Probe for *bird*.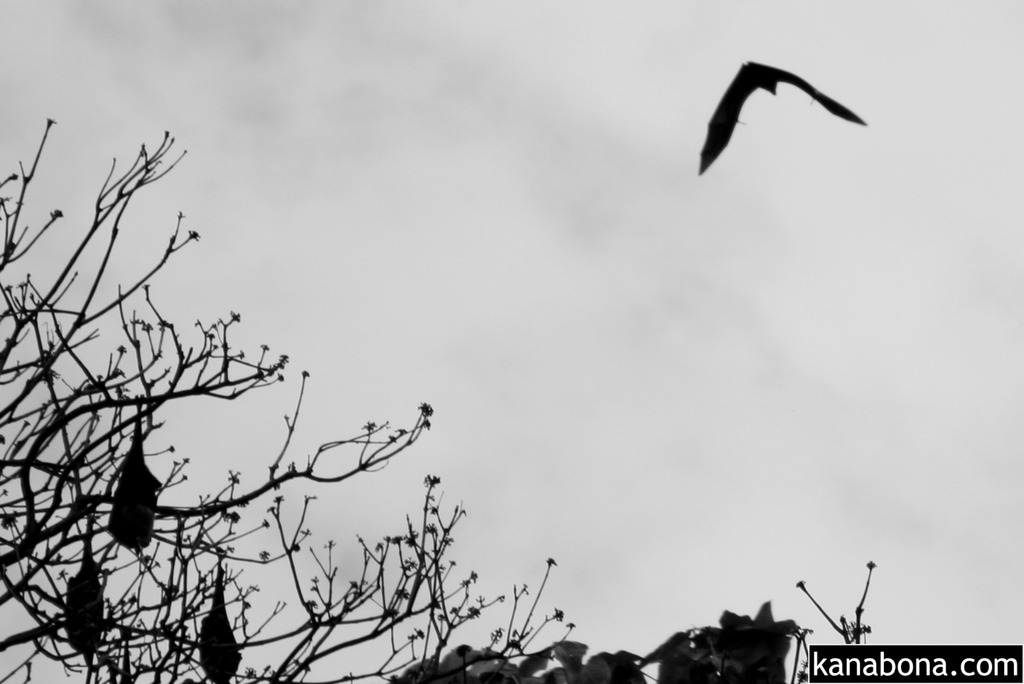
Probe result: (61, 507, 108, 674).
